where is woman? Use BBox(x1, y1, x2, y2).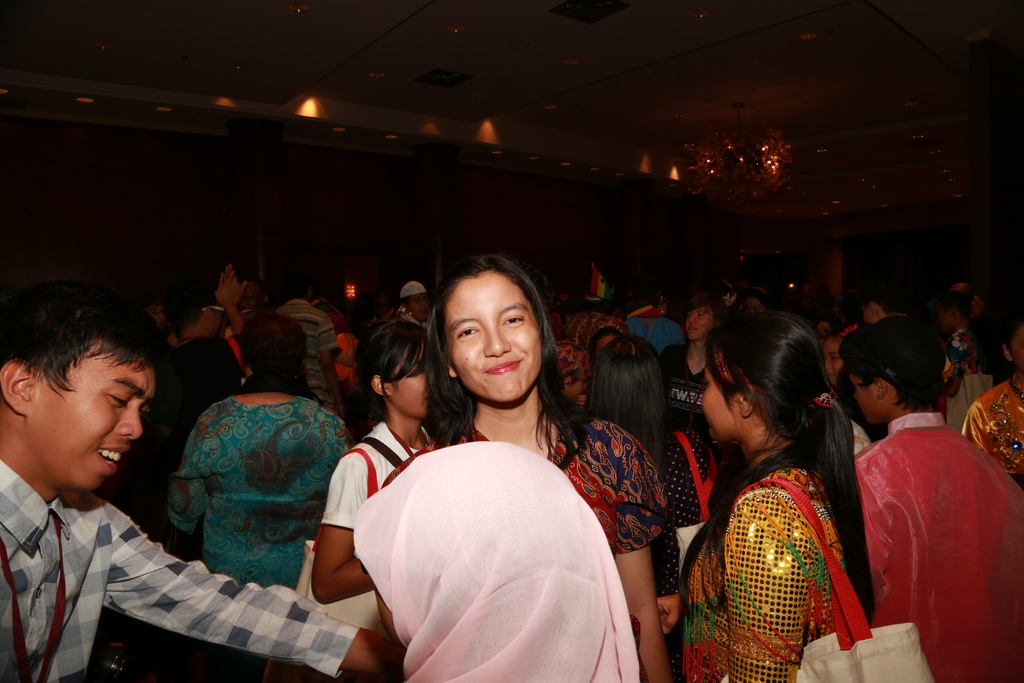
BBox(956, 313, 1023, 485).
